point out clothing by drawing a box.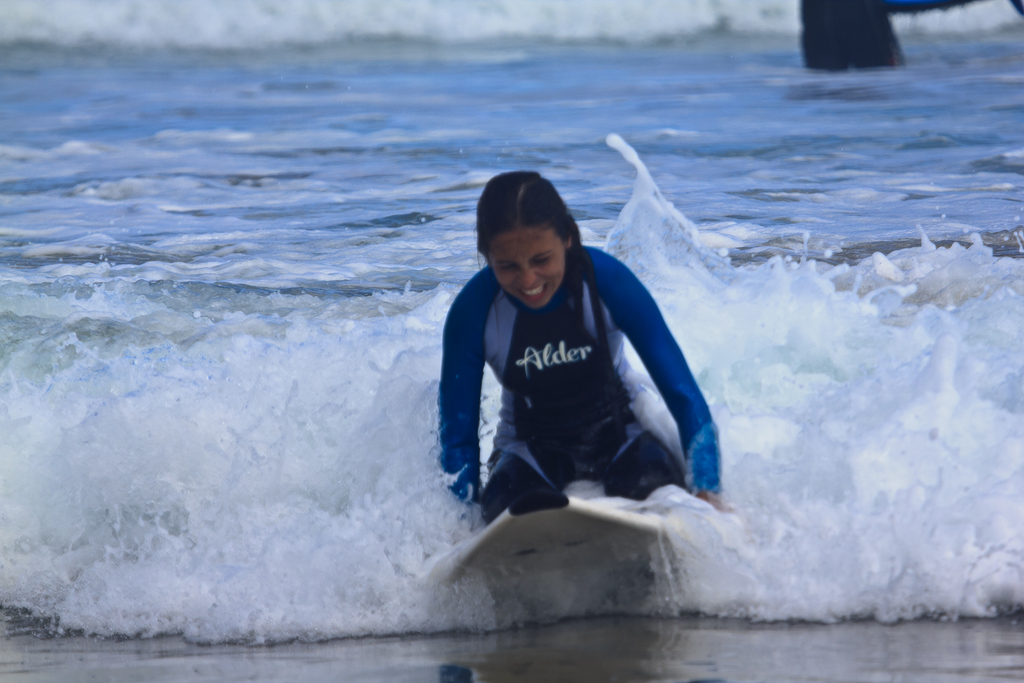
[x1=444, y1=238, x2=733, y2=529].
